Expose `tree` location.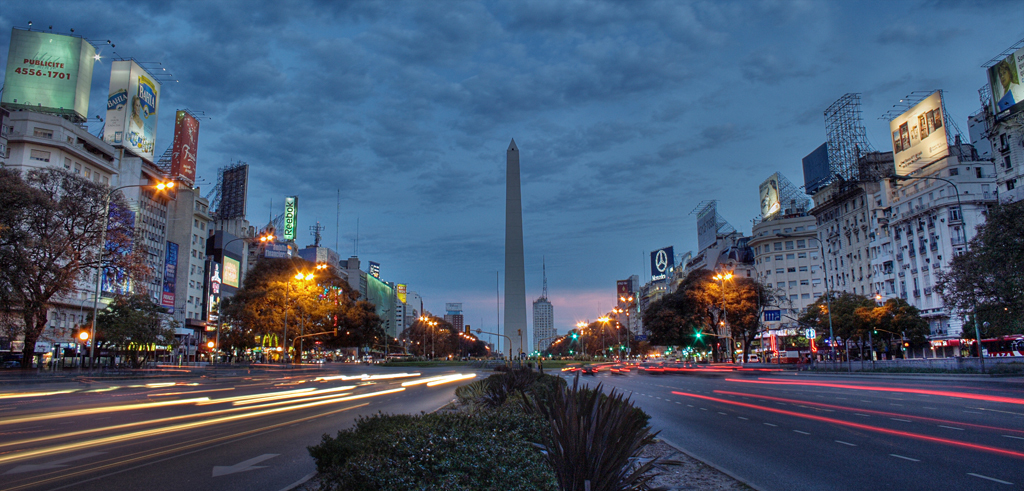
Exposed at bbox(934, 198, 1023, 354).
